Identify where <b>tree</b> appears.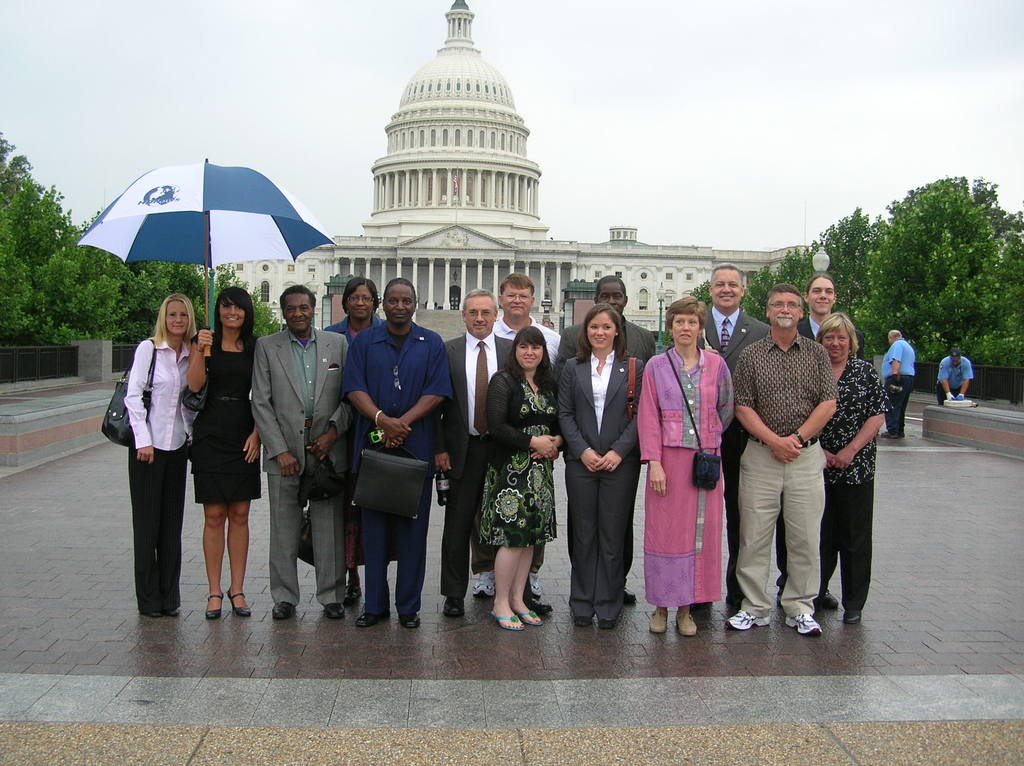
Appears at {"left": 856, "top": 164, "right": 1018, "bottom": 365}.
